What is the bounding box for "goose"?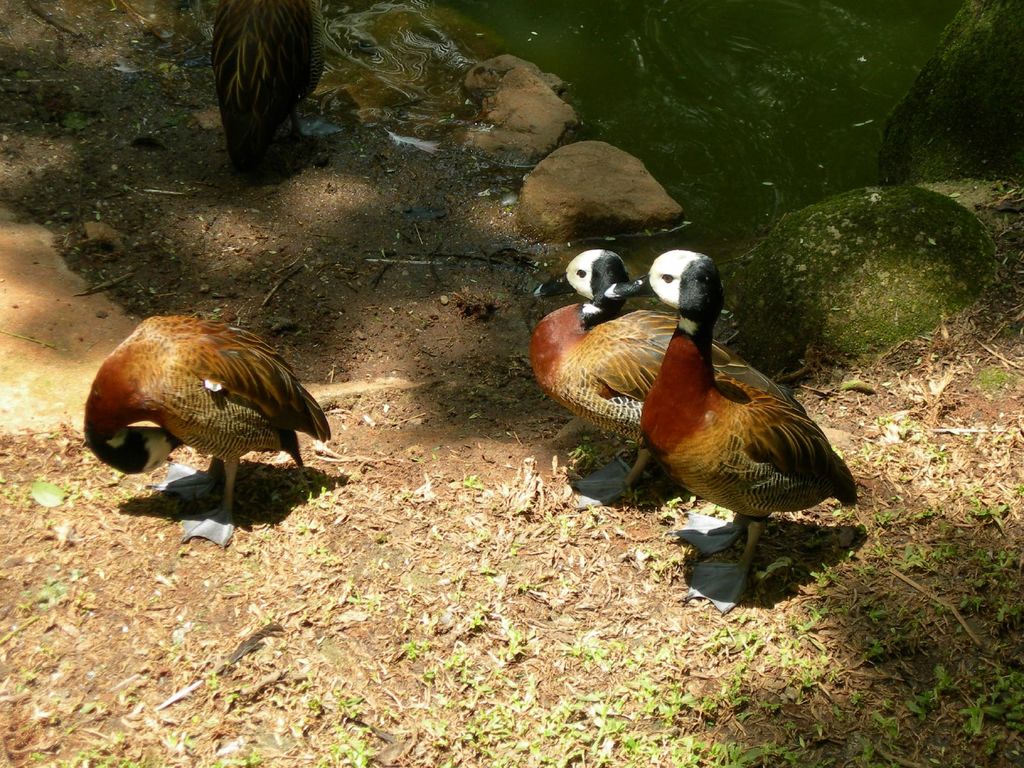
<region>533, 248, 734, 504</region>.
